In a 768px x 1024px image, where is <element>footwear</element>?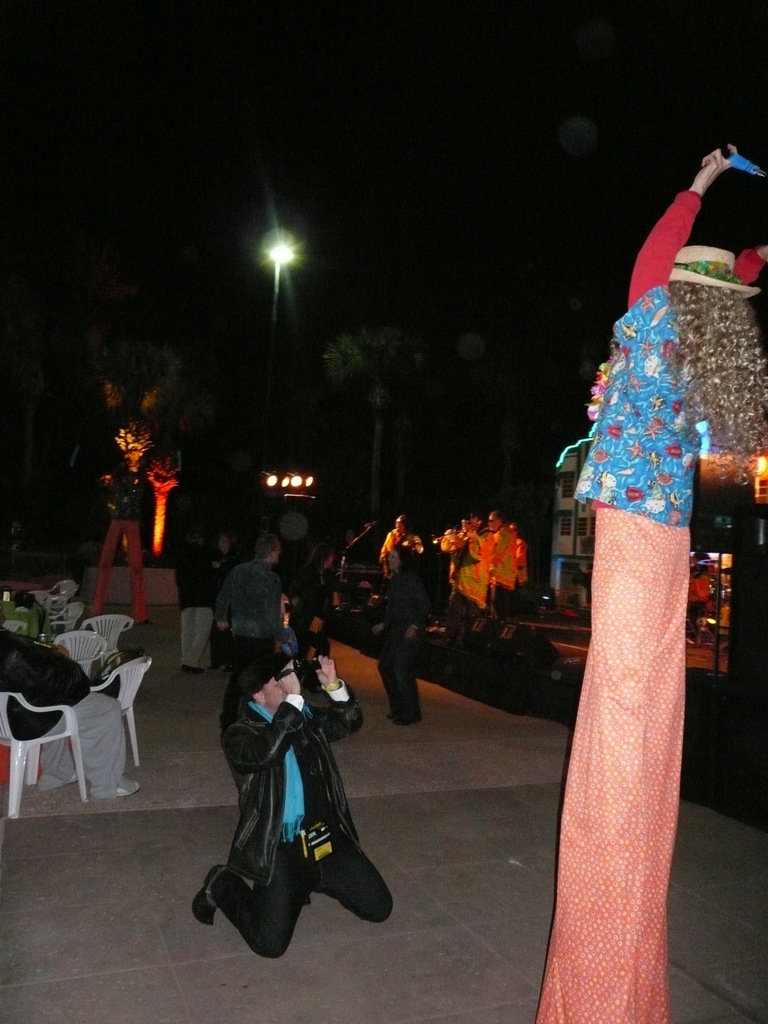
l=93, t=776, r=138, b=796.
